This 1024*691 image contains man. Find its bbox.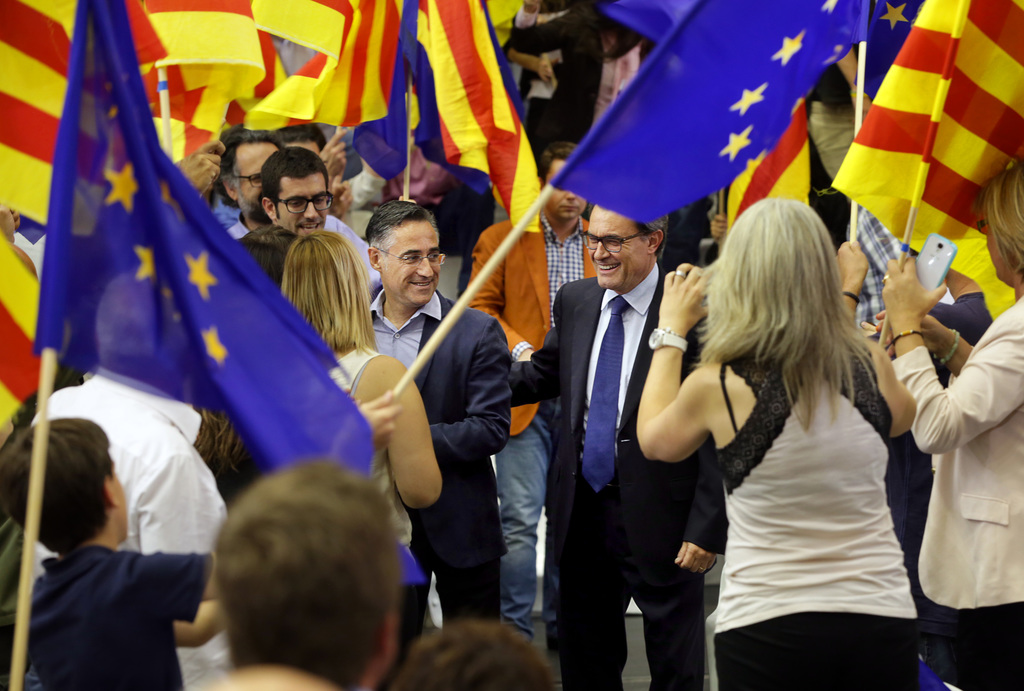
461,143,605,647.
